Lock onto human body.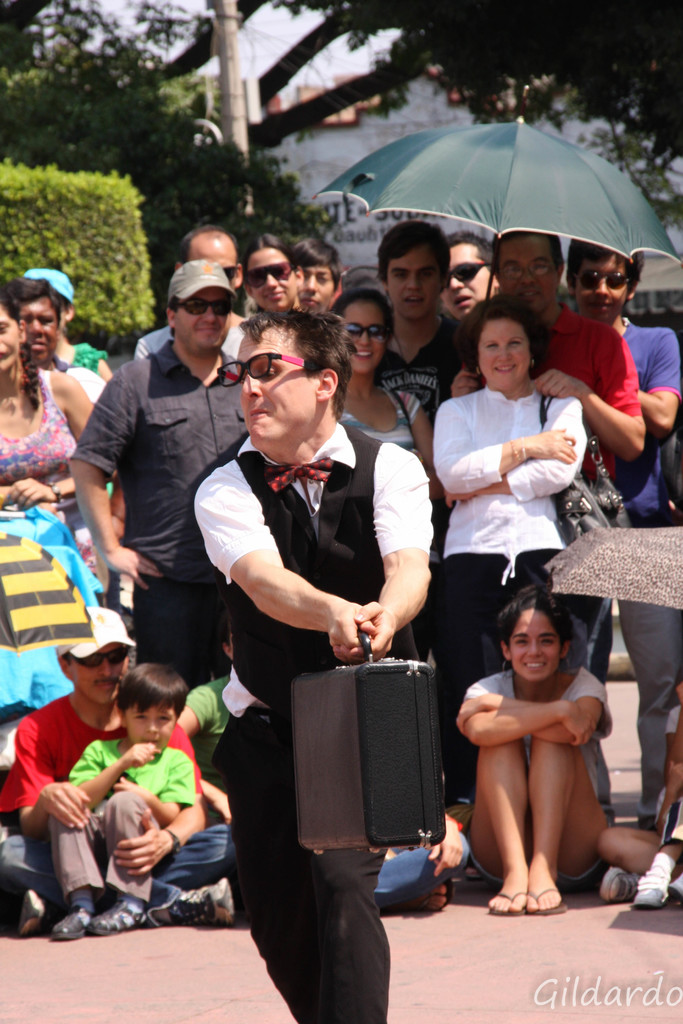
Locked: 52:748:202:936.
